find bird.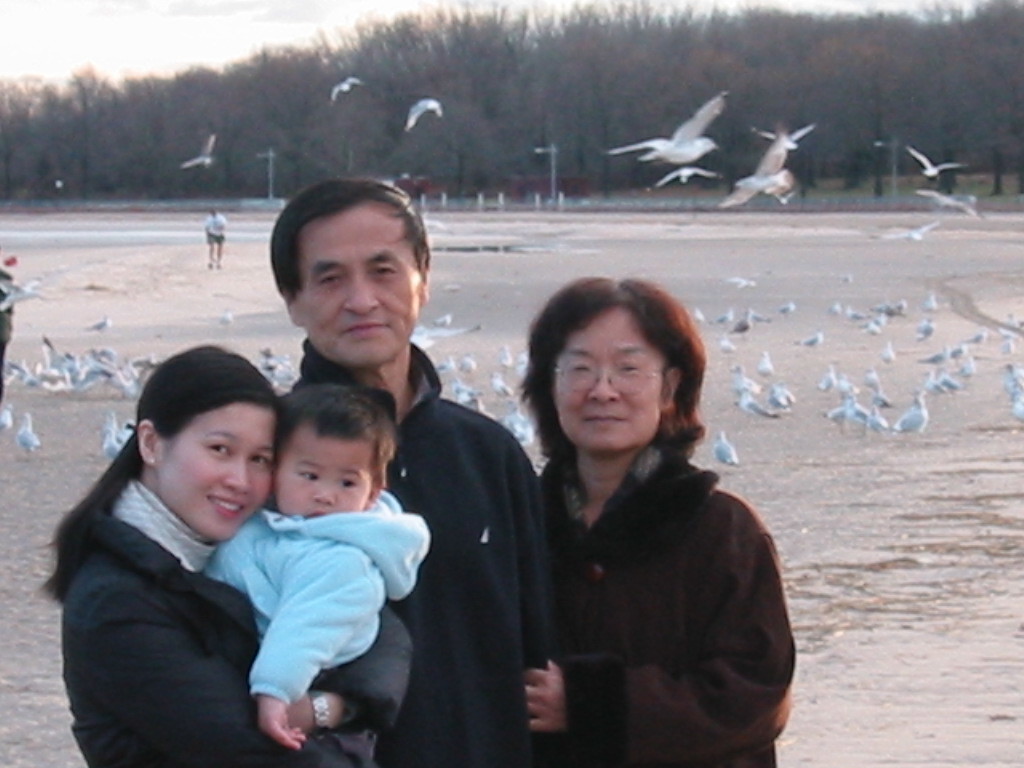
box=[708, 130, 803, 209].
